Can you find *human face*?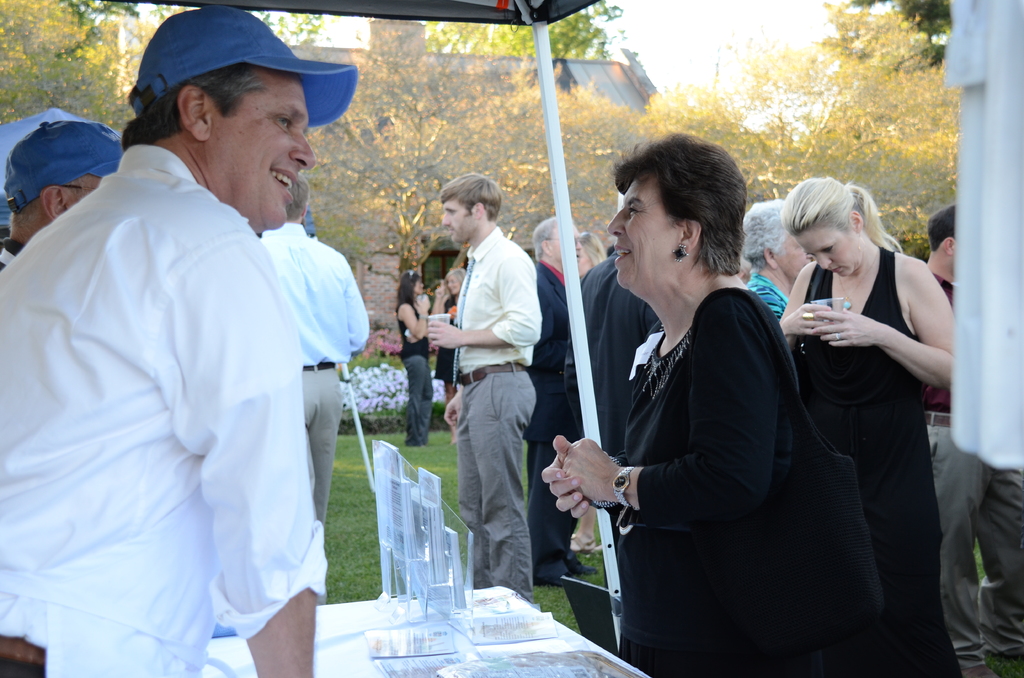
Yes, bounding box: detection(414, 280, 424, 299).
